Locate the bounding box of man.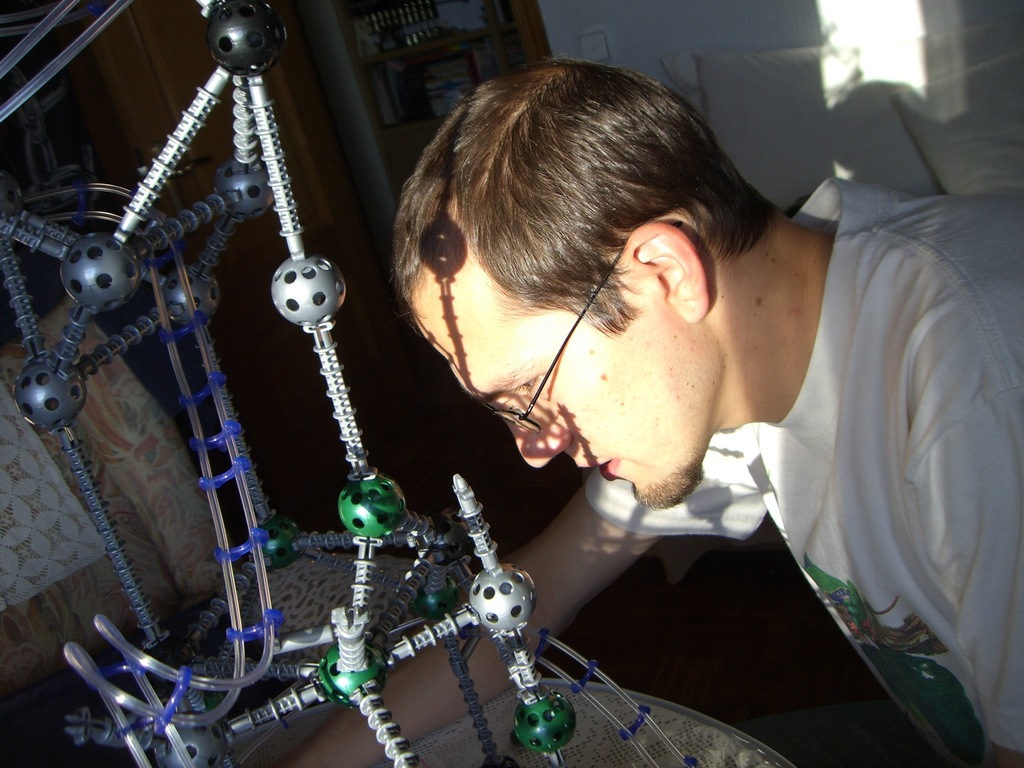
Bounding box: (left=281, top=57, right=1023, bottom=767).
